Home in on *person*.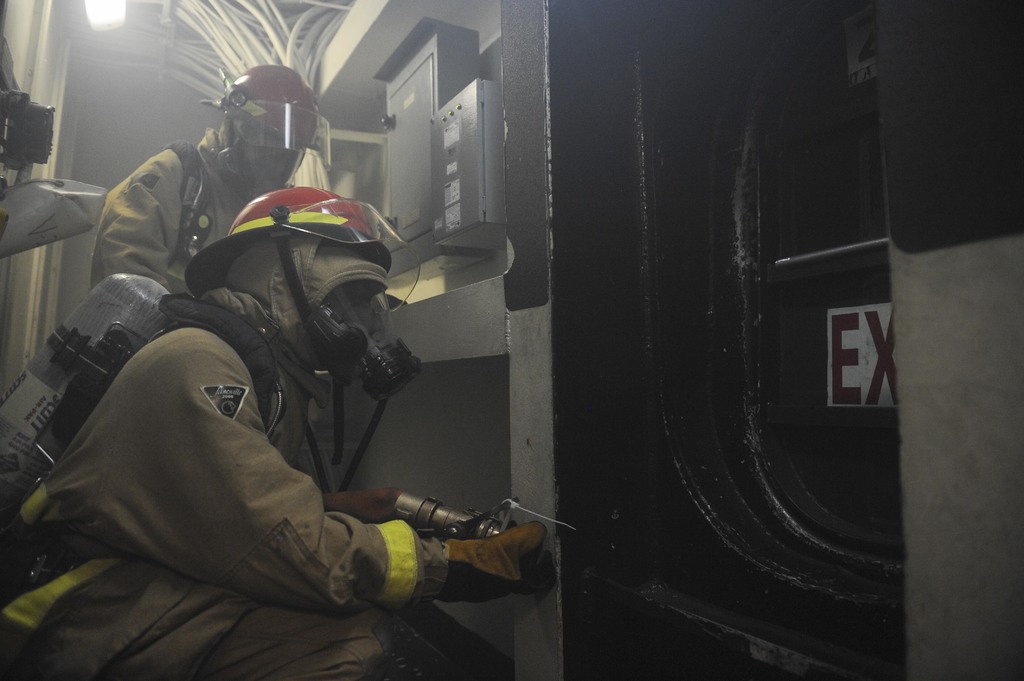
Homed in at BBox(0, 209, 548, 680).
